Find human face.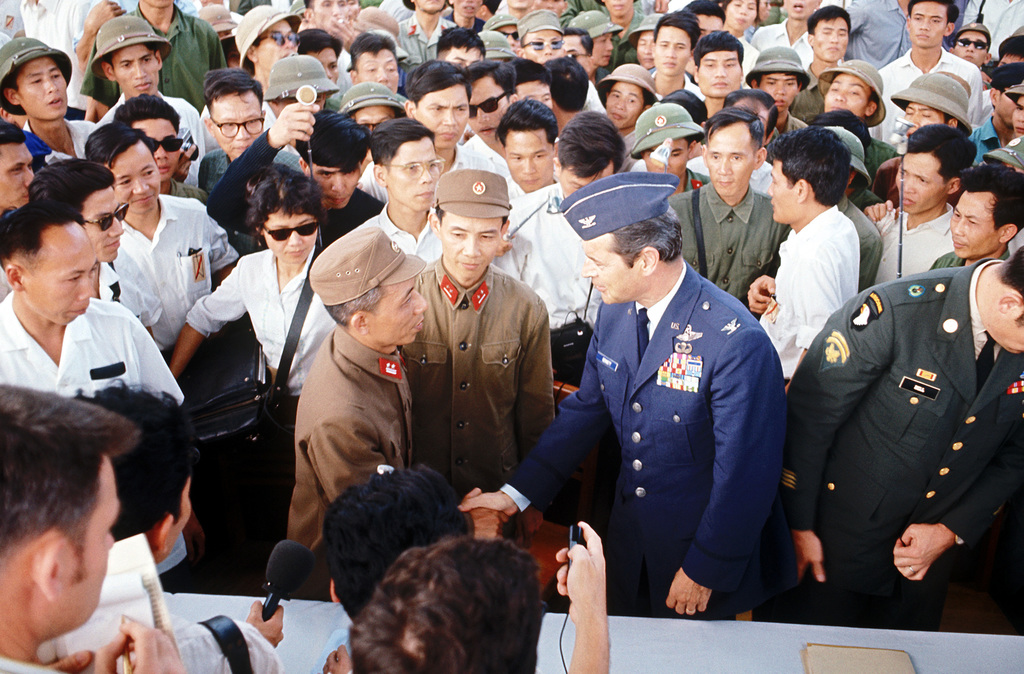
detection(761, 159, 794, 224).
